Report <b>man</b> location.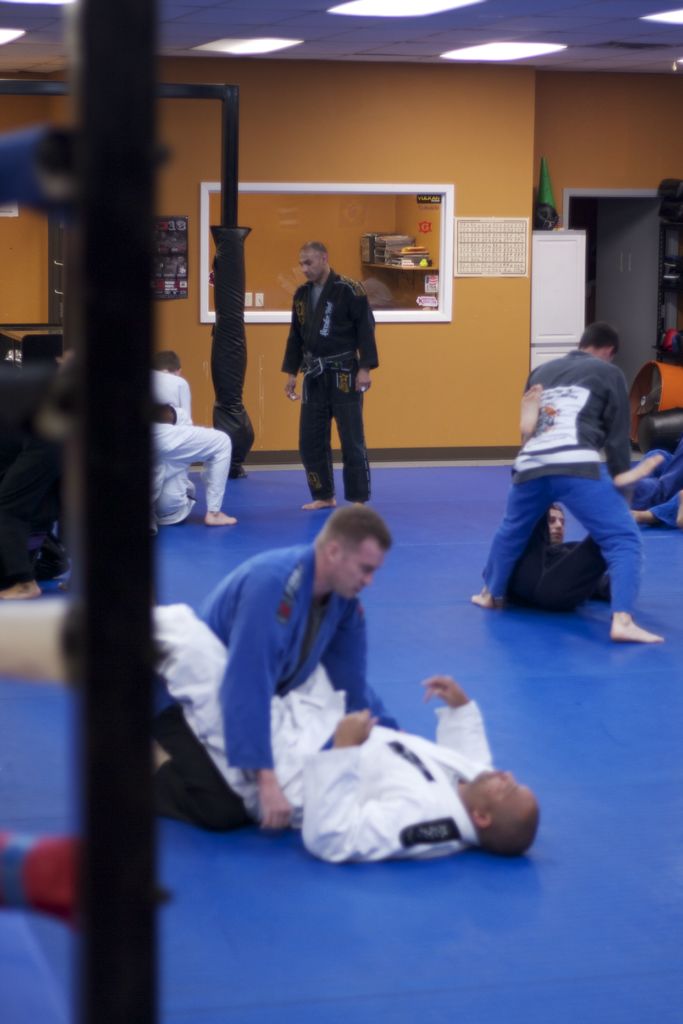
Report: {"left": 145, "top": 351, "right": 258, "bottom": 526}.
